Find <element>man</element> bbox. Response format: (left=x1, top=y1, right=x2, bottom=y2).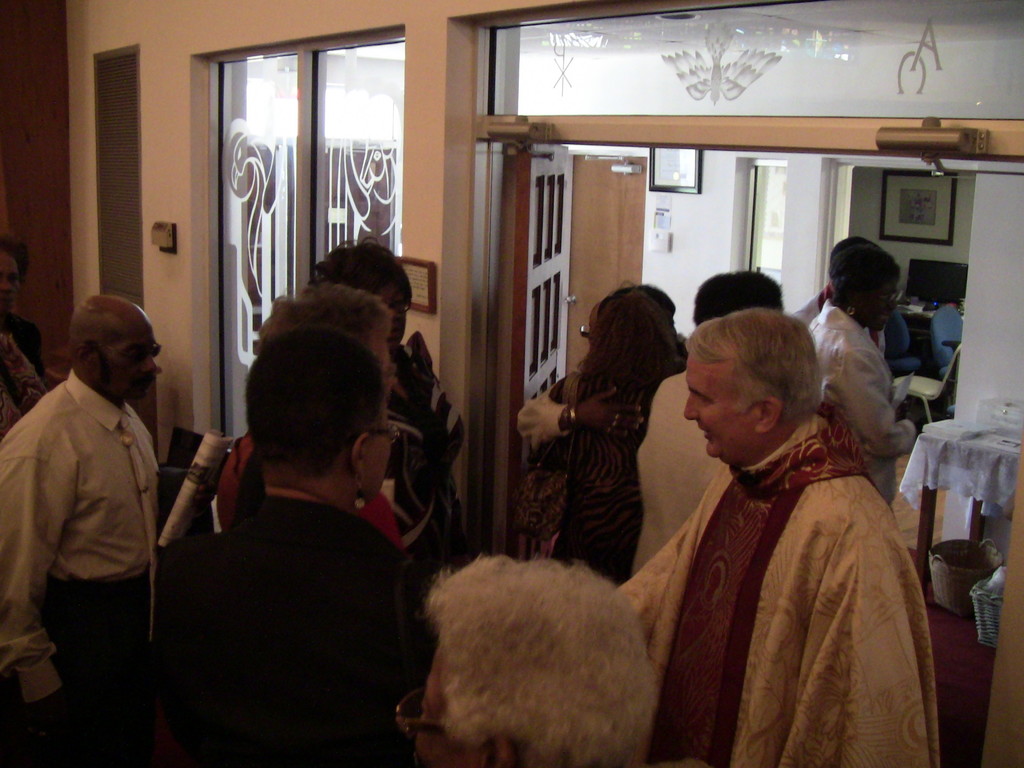
(left=608, top=292, right=959, bottom=767).
